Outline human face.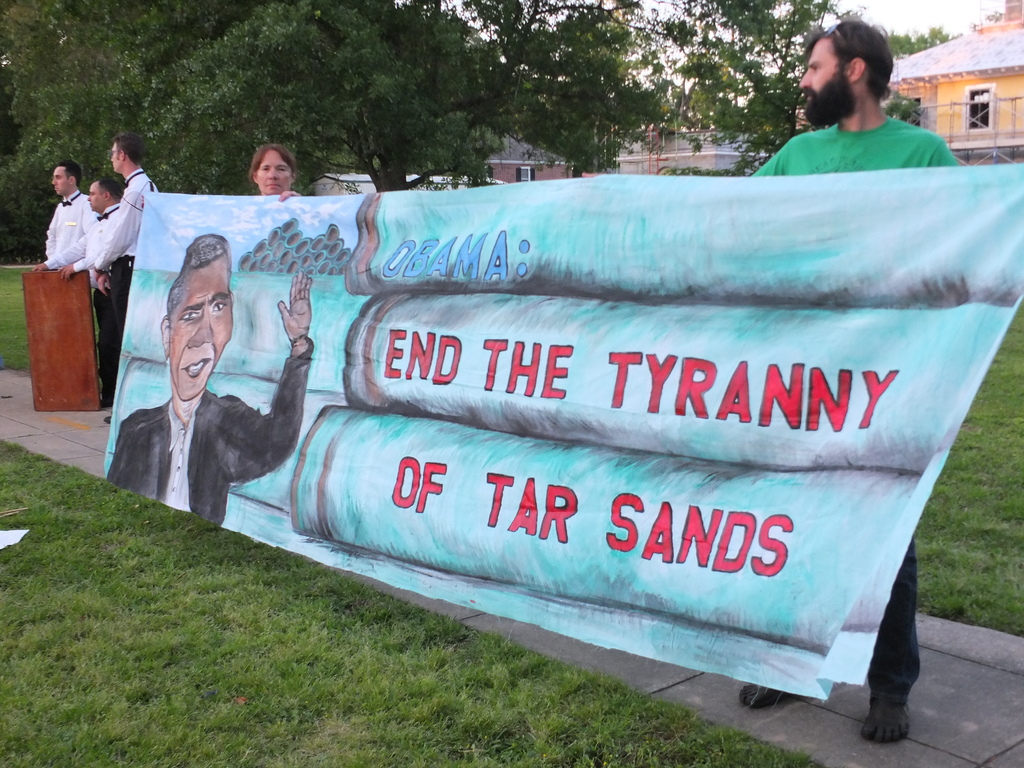
Outline: <box>111,141,124,175</box>.
